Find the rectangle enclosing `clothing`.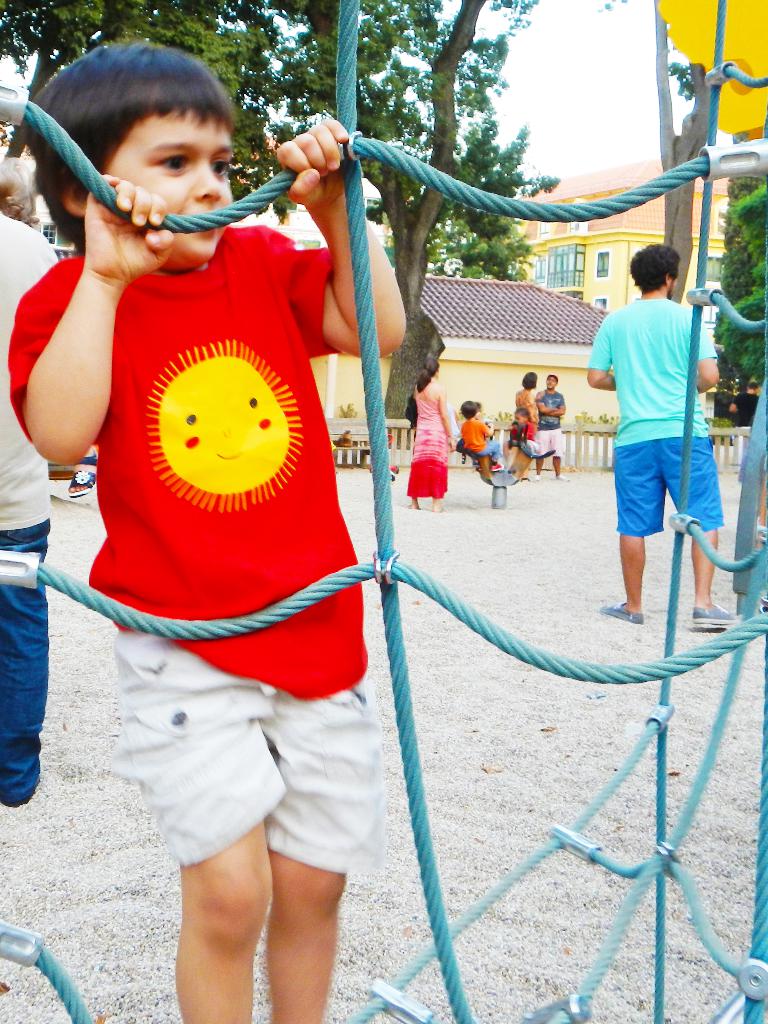
[579,295,722,535].
